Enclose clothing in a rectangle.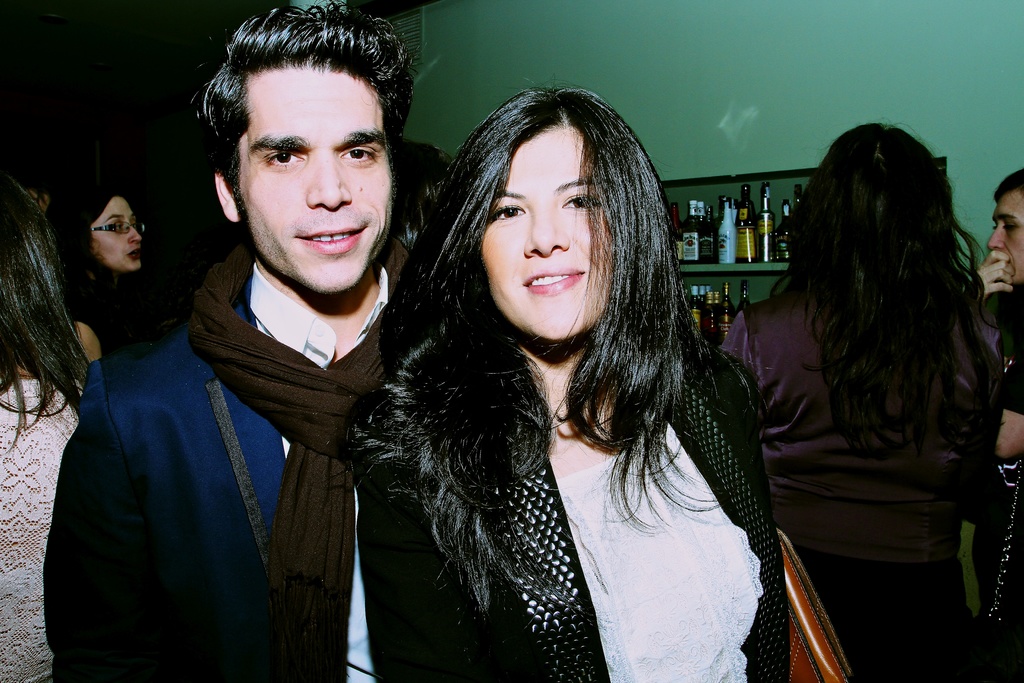
BBox(961, 288, 1023, 682).
